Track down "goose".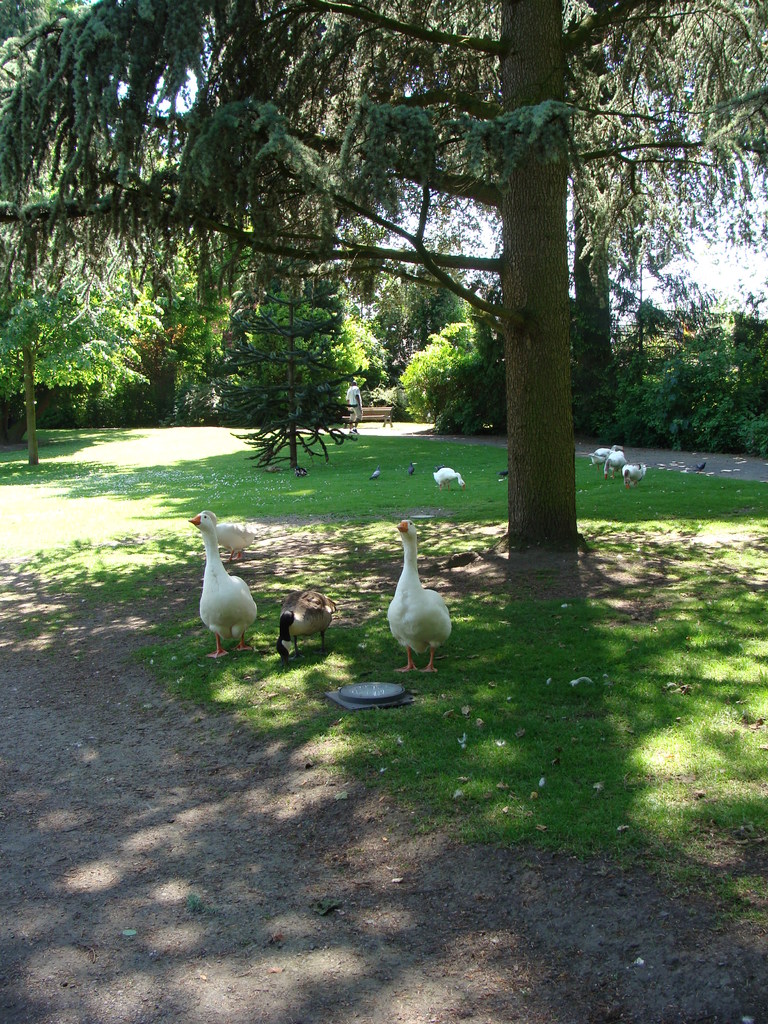
Tracked to left=186, top=505, right=255, bottom=668.
